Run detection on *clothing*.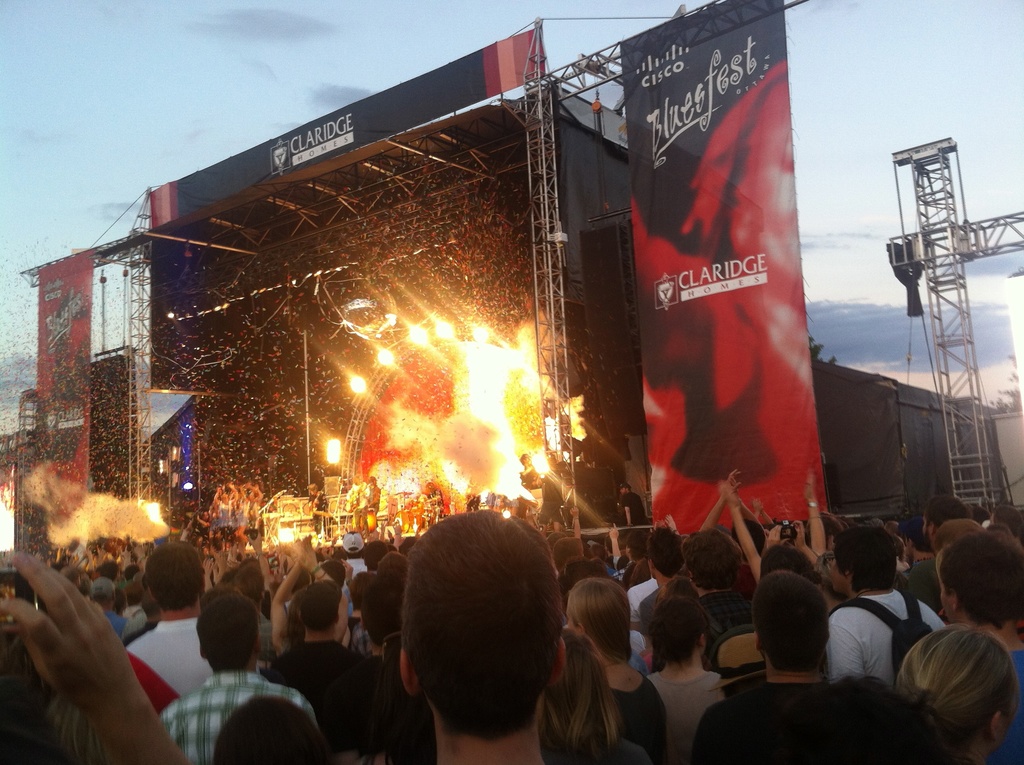
Result: select_region(257, 620, 272, 654).
